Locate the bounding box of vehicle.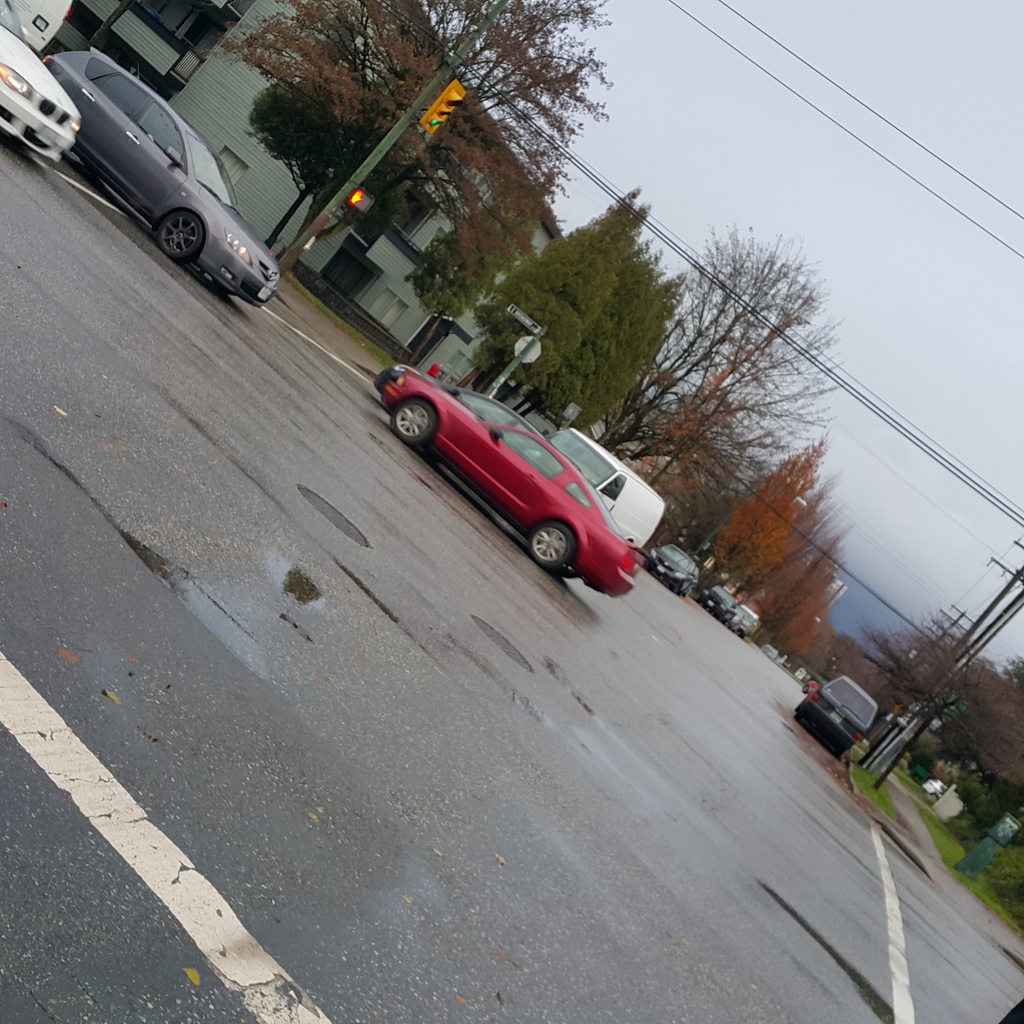
Bounding box: x1=790, y1=674, x2=884, y2=756.
